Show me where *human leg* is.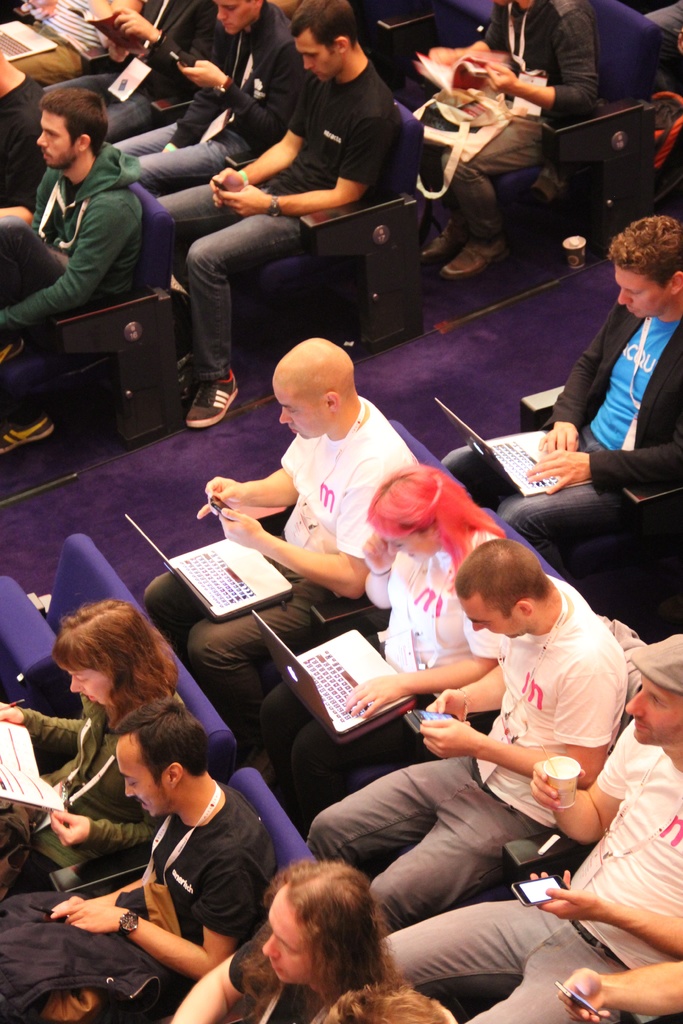
*human leg* is at [x1=315, y1=748, x2=479, y2=861].
